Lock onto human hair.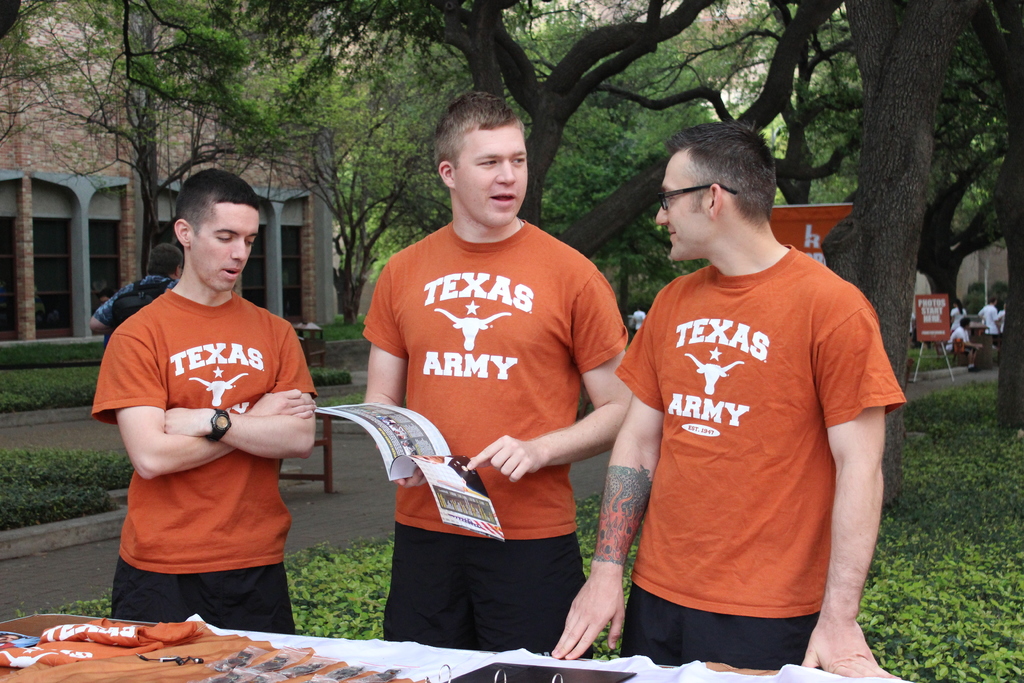
Locked: bbox=(147, 242, 184, 276).
